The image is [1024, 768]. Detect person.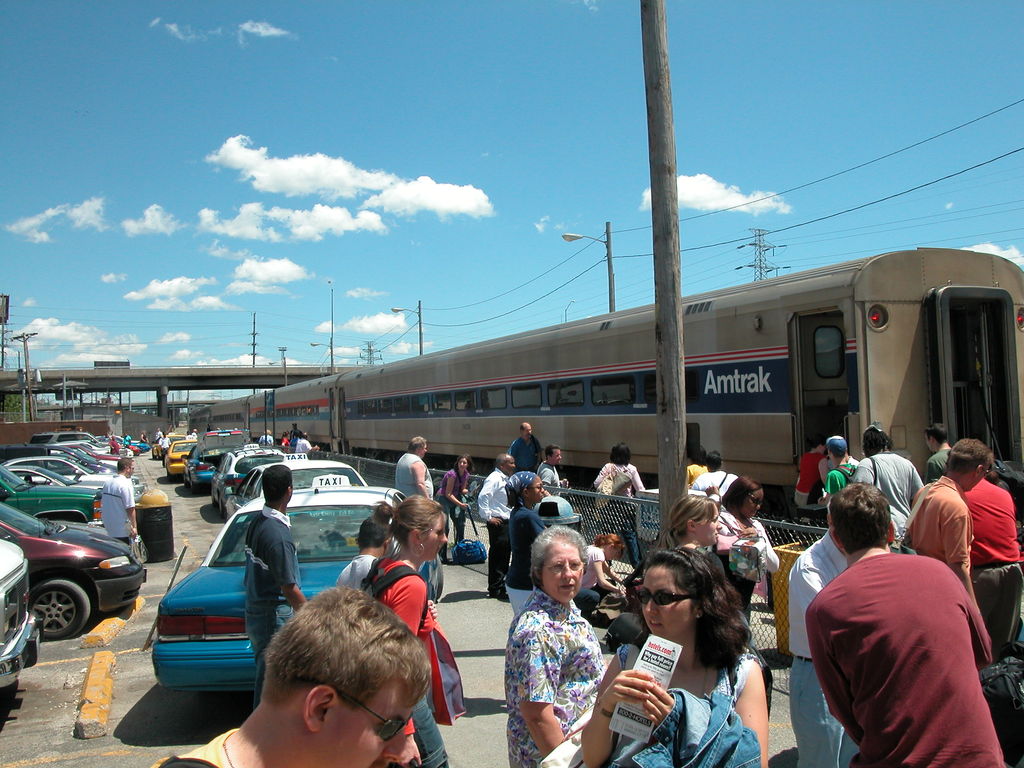
Detection: [x1=182, y1=431, x2=198, y2=443].
